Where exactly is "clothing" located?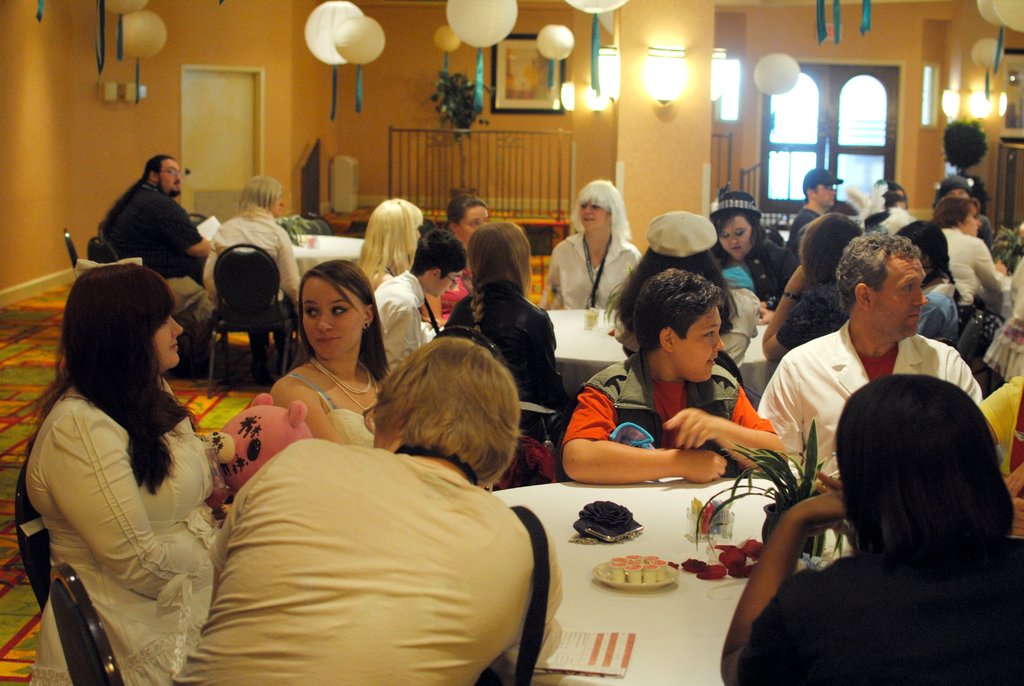
Its bounding box is x1=557 y1=348 x2=796 y2=478.
